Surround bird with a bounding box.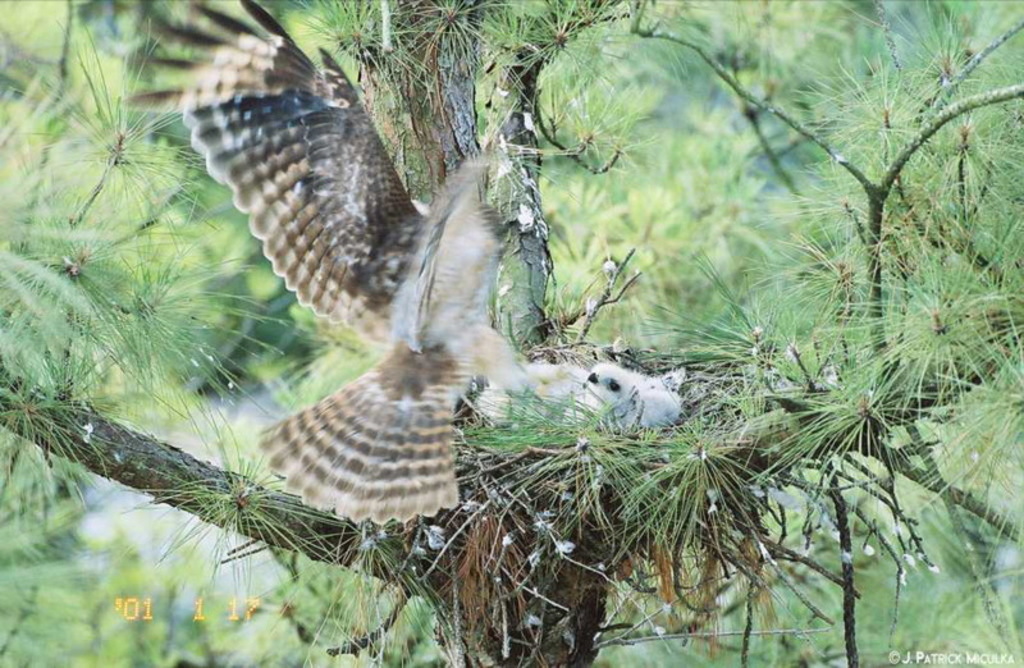
select_region(141, 23, 676, 518).
